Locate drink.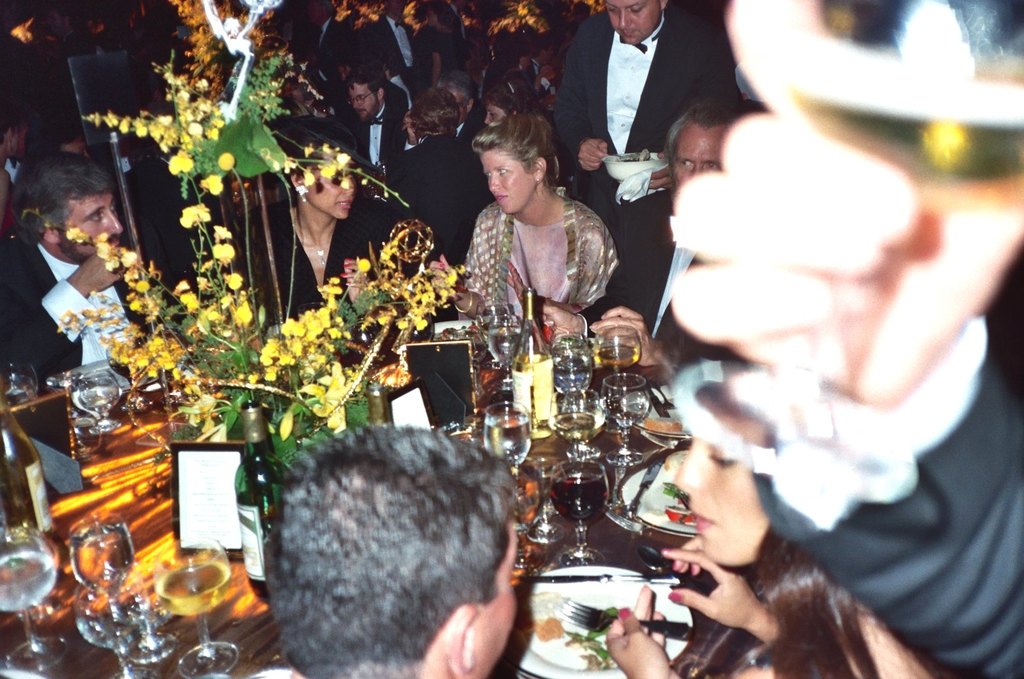
Bounding box: box(69, 522, 126, 627).
